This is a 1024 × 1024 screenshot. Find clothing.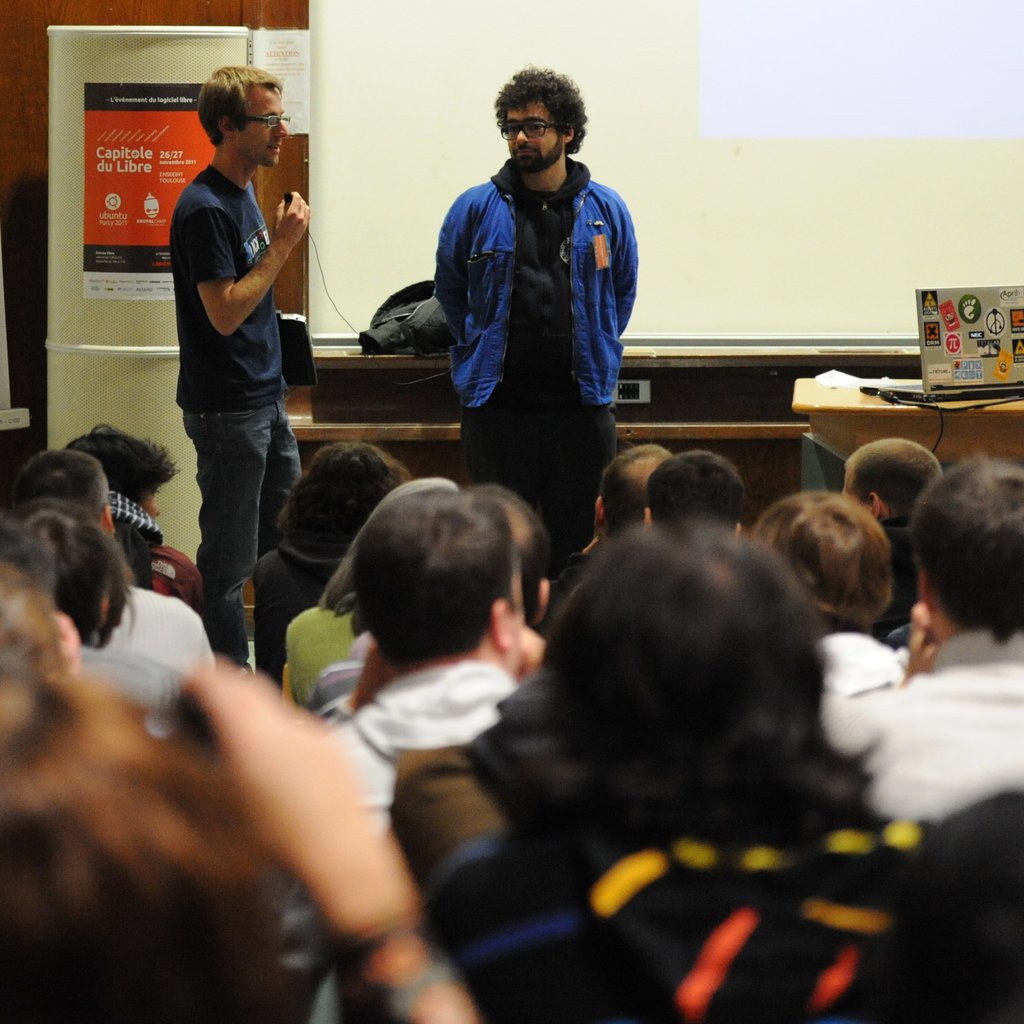
Bounding box: 287 605 357 717.
